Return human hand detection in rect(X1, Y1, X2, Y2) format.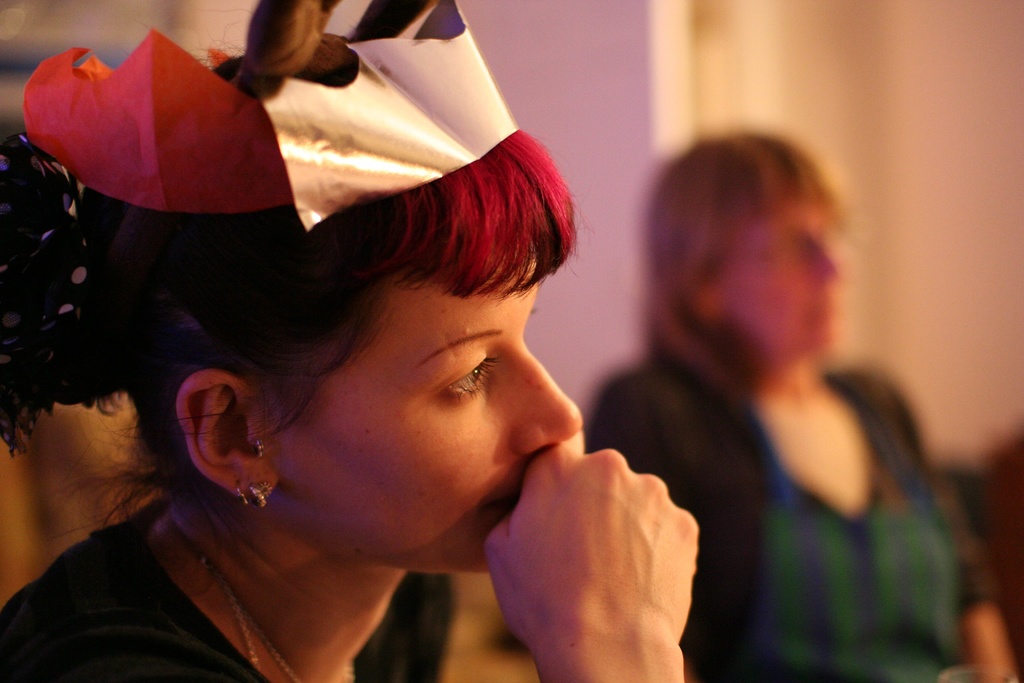
rect(476, 426, 719, 681).
